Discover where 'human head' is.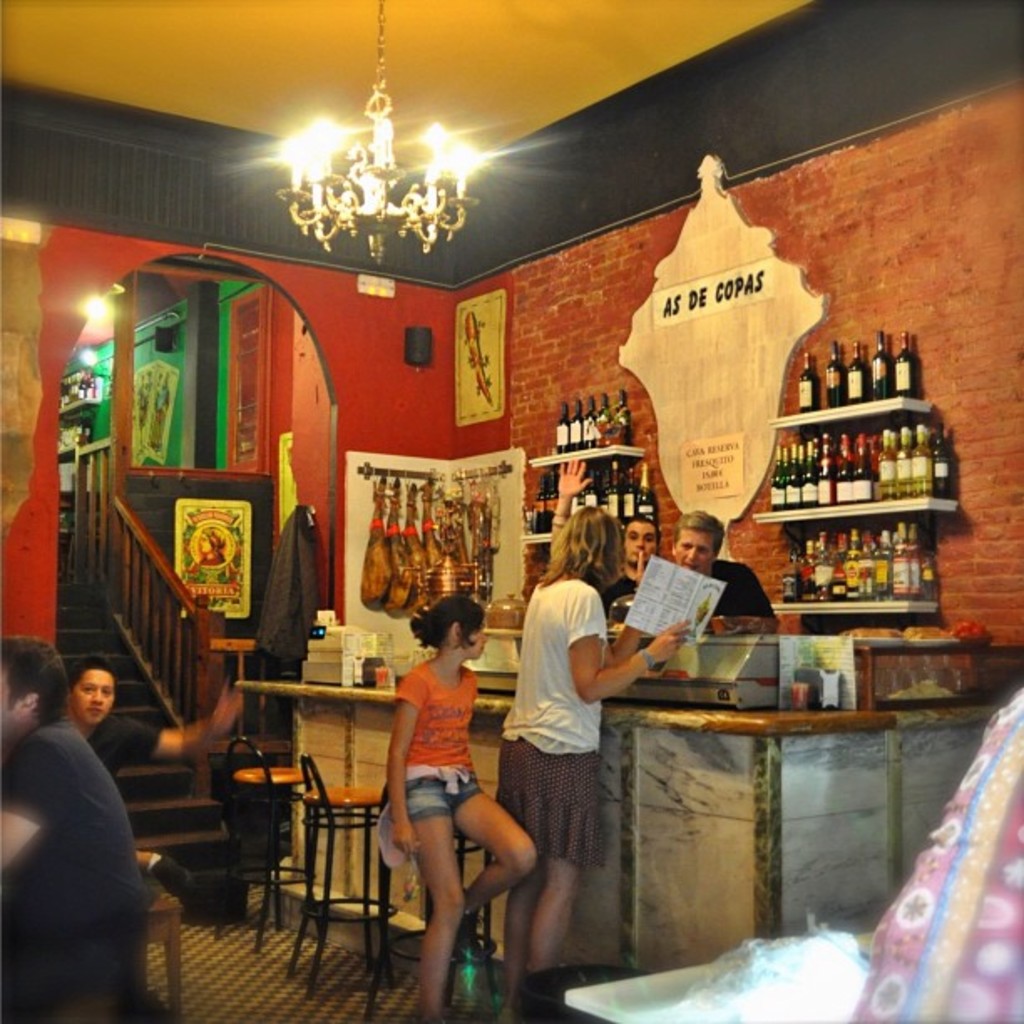
Discovered at bbox(557, 504, 624, 576).
